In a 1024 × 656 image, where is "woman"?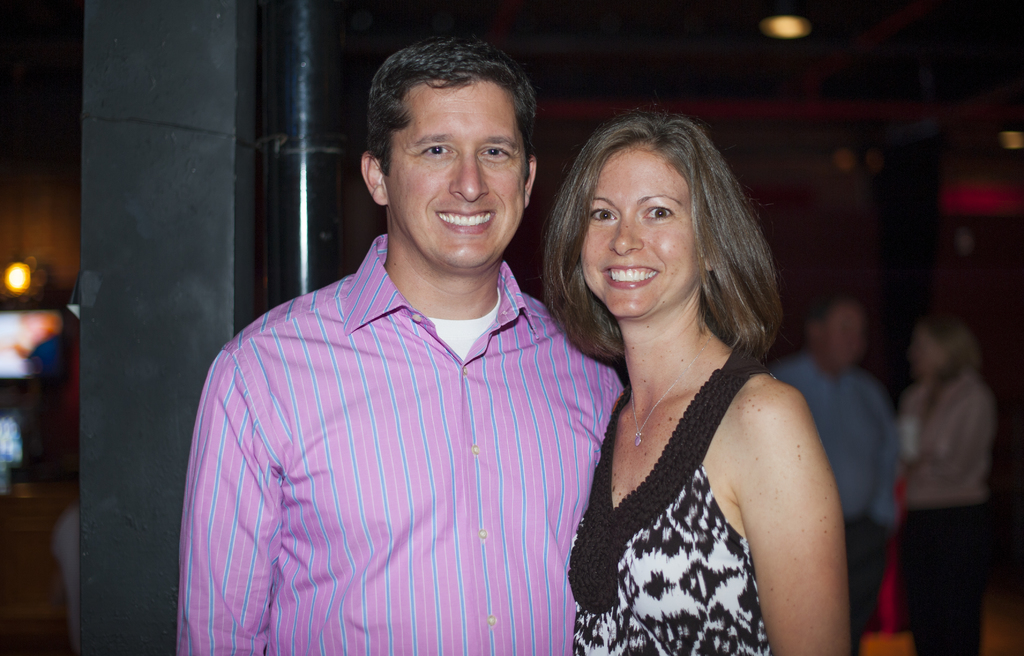
(539,105,851,654).
